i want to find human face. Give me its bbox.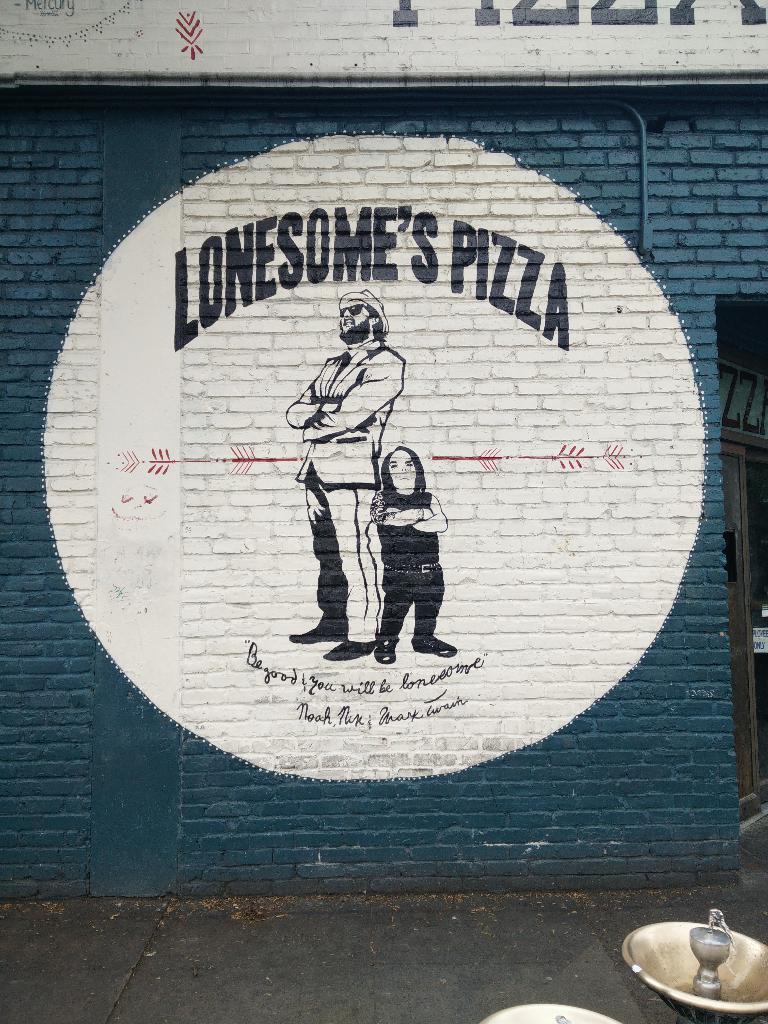
left=392, top=457, right=420, bottom=488.
